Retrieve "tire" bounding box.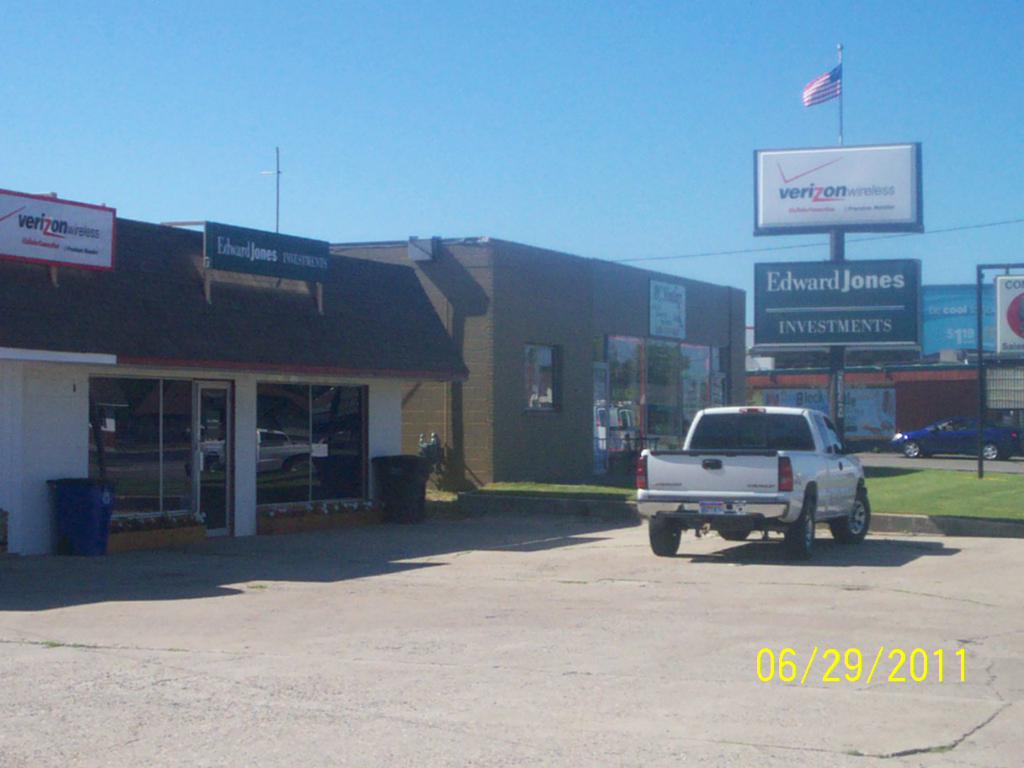
Bounding box: {"left": 981, "top": 441, "right": 999, "bottom": 460}.
